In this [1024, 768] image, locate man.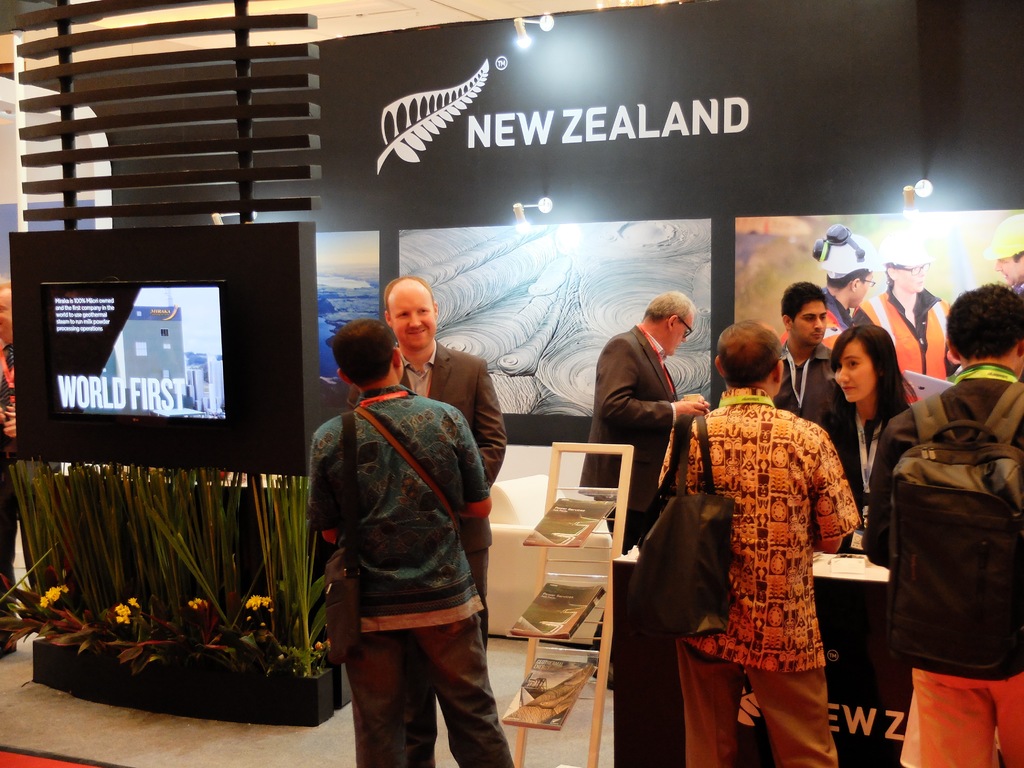
Bounding box: rect(348, 278, 504, 653).
